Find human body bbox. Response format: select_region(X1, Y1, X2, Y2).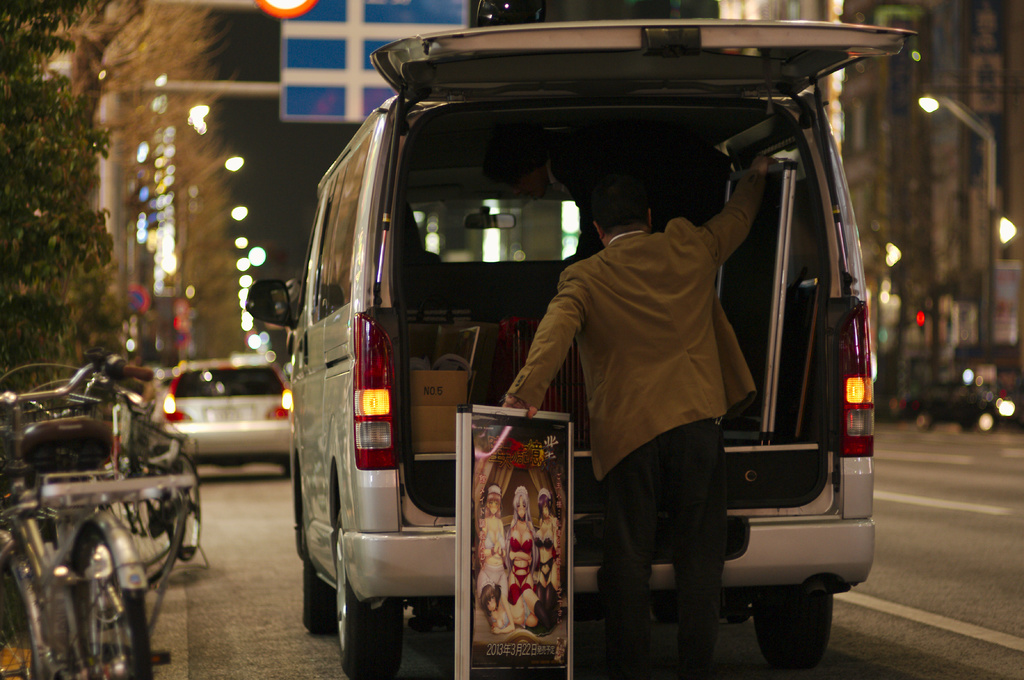
select_region(493, 609, 536, 638).
